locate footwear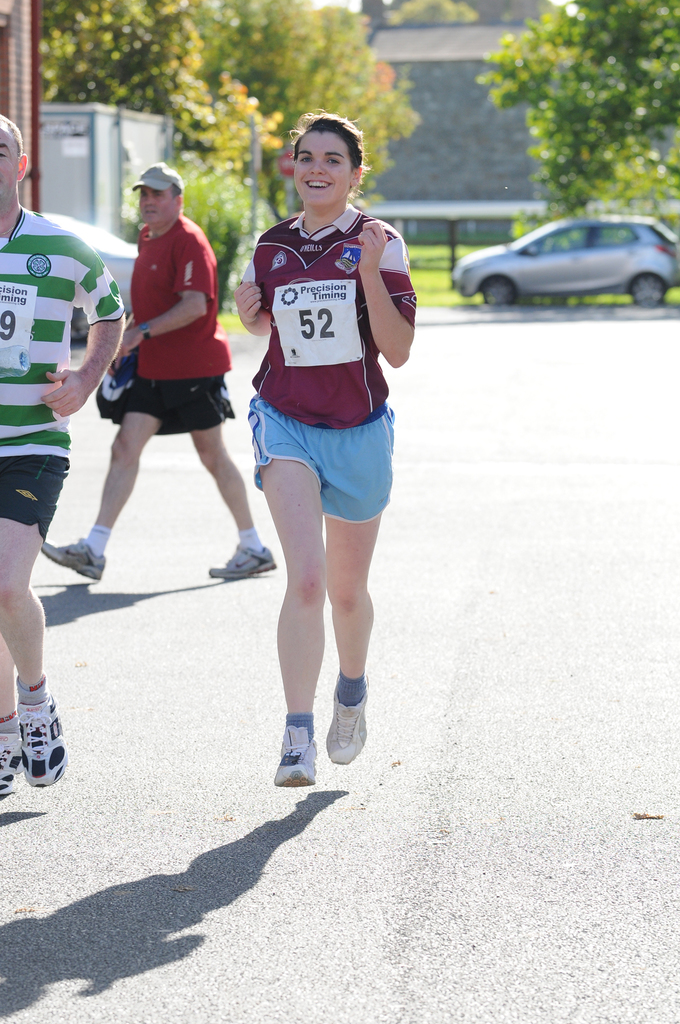
x1=274, y1=725, x2=318, y2=787
